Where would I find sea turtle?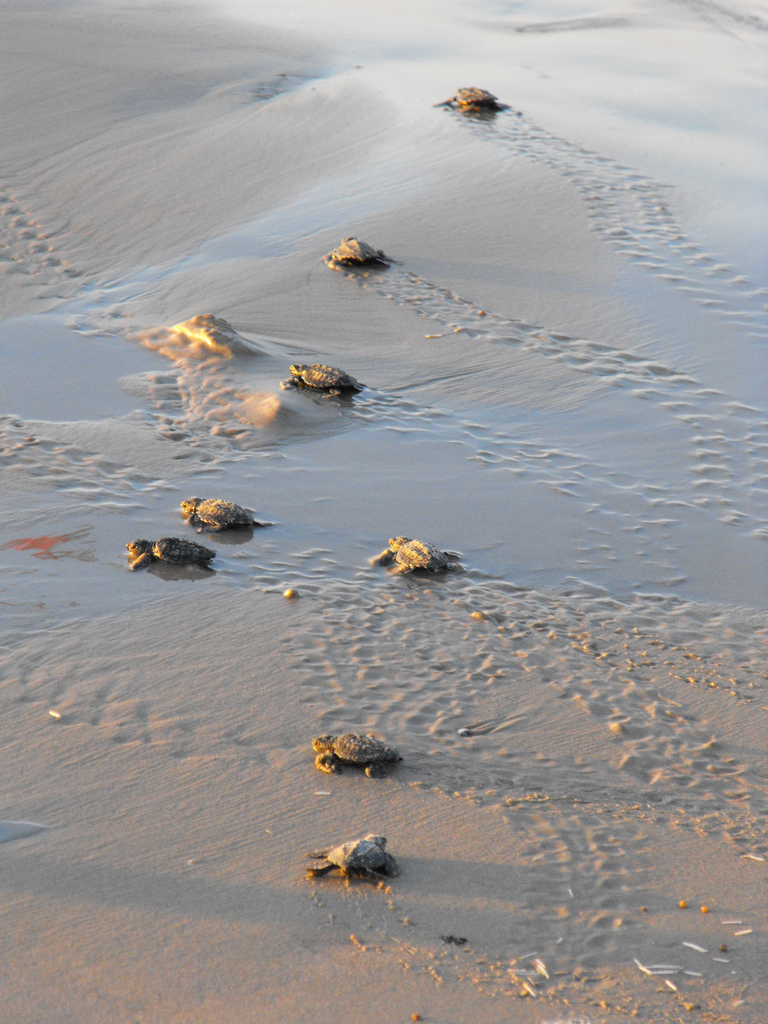
At x1=309, y1=722, x2=399, y2=783.
